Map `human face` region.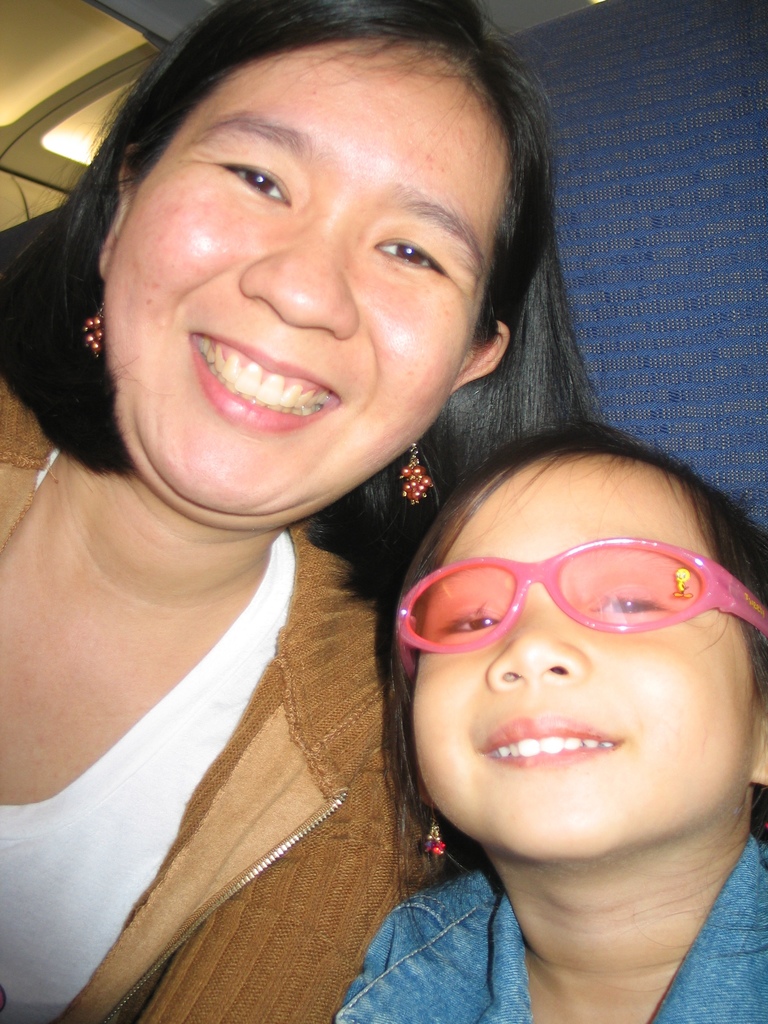
Mapped to detection(97, 33, 513, 526).
